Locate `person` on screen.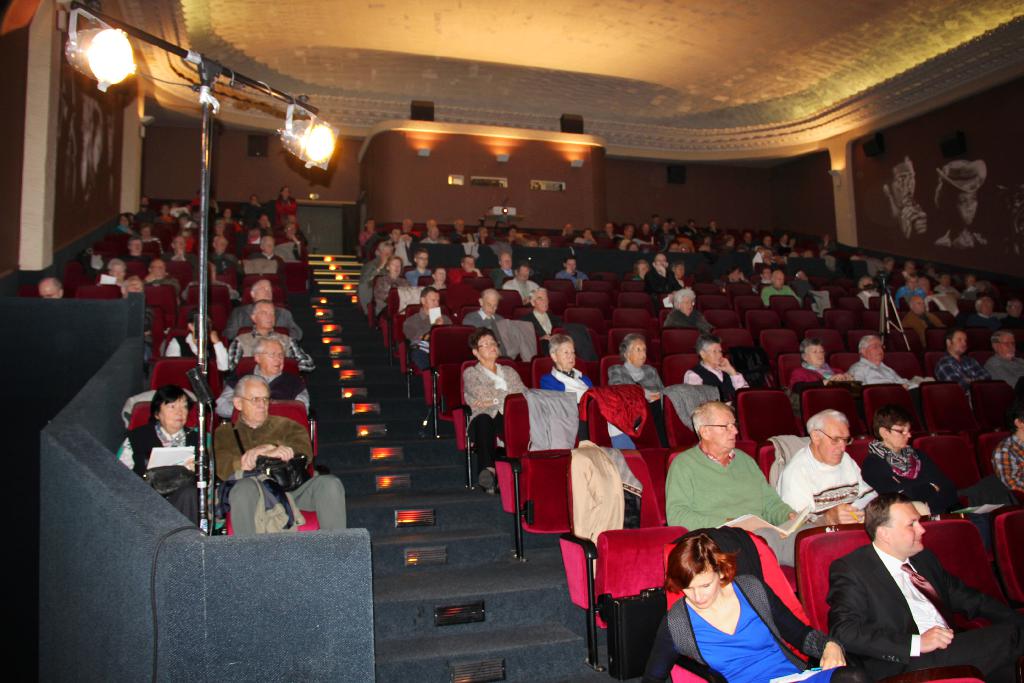
On screen at 608 334 664 448.
